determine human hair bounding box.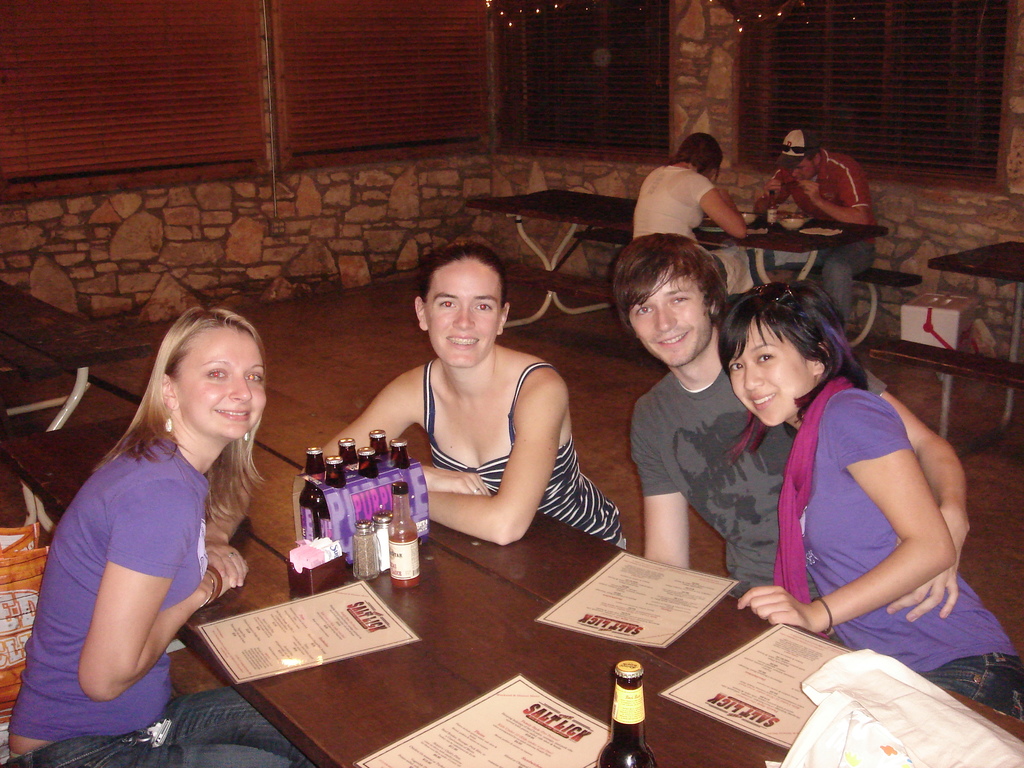
Determined: 604, 218, 744, 351.
